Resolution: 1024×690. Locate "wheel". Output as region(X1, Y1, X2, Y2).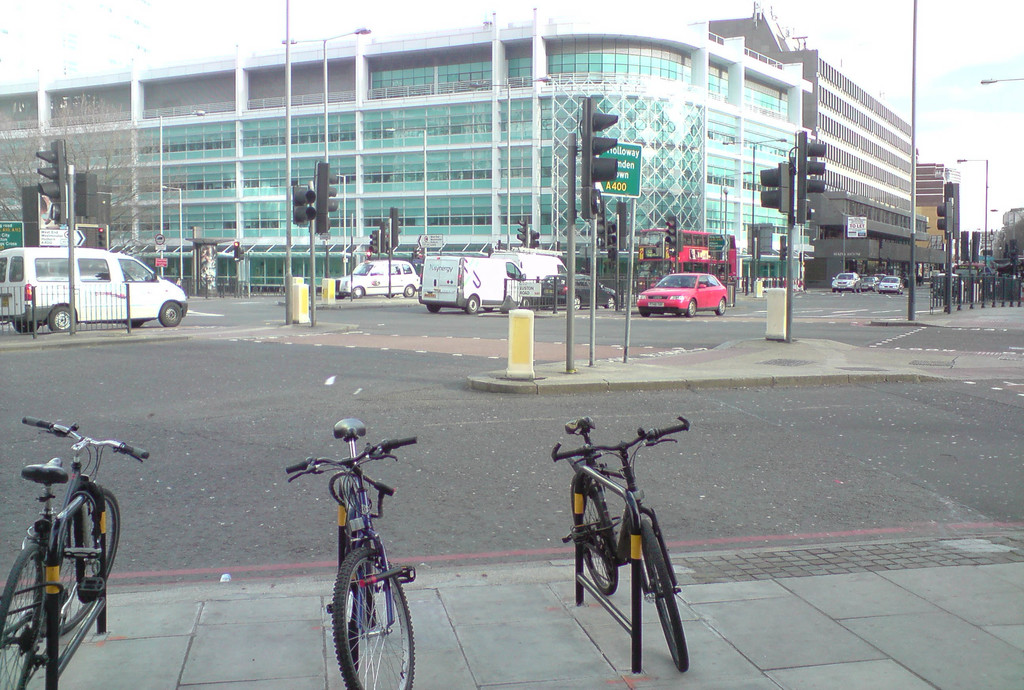
region(640, 515, 690, 673).
